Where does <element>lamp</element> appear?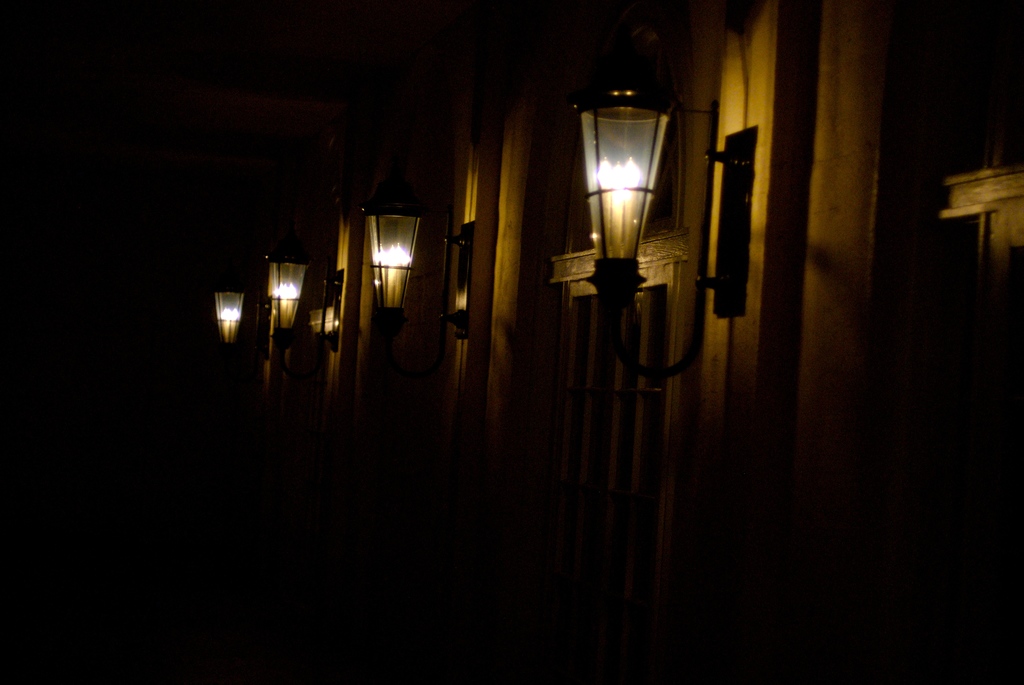
Appears at {"x1": 209, "y1": 285, "x2": 268, "y2": 366}.
